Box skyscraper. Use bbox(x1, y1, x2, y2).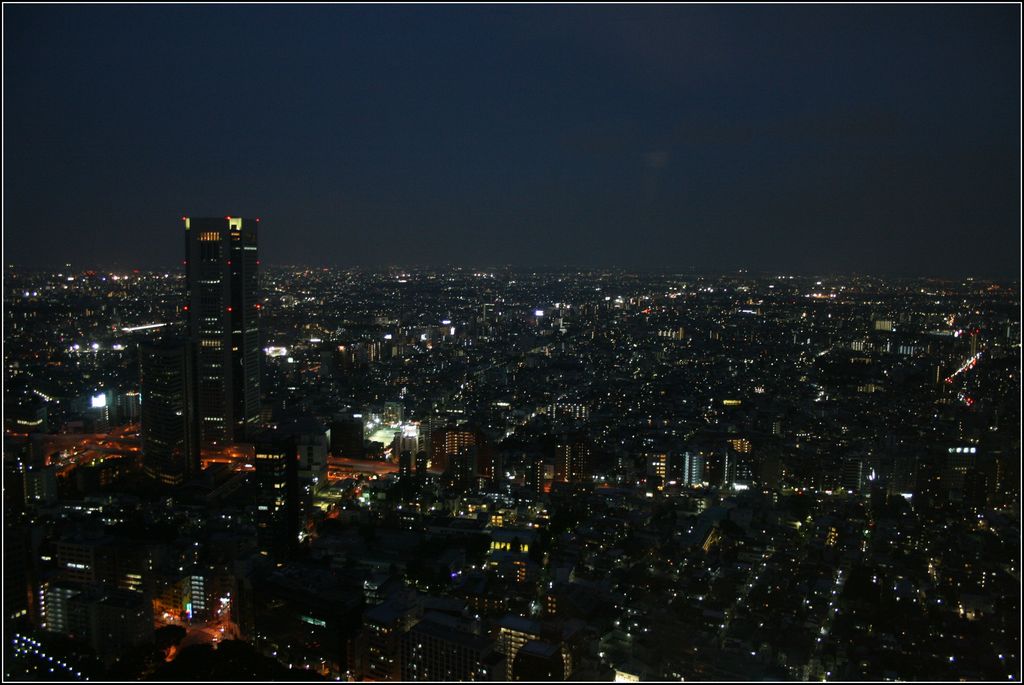
bbox(504, 613, 575, 684).
